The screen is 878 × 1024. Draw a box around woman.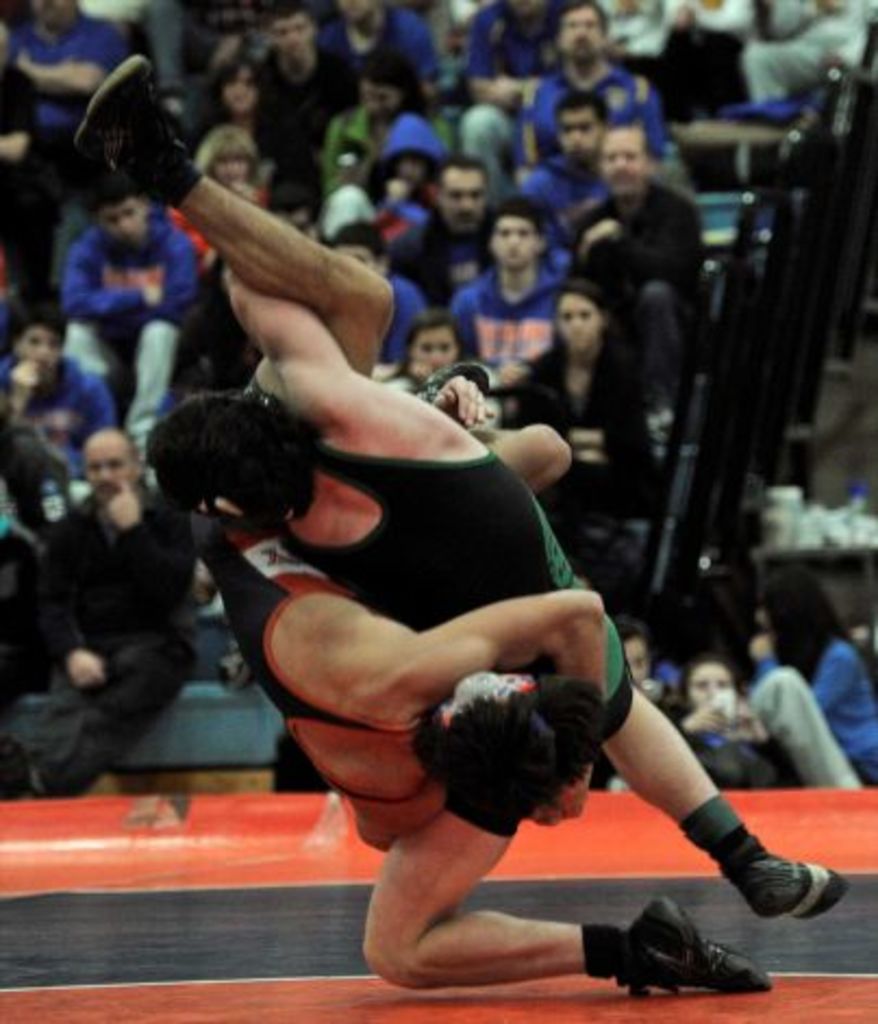
187/124/252/193.
